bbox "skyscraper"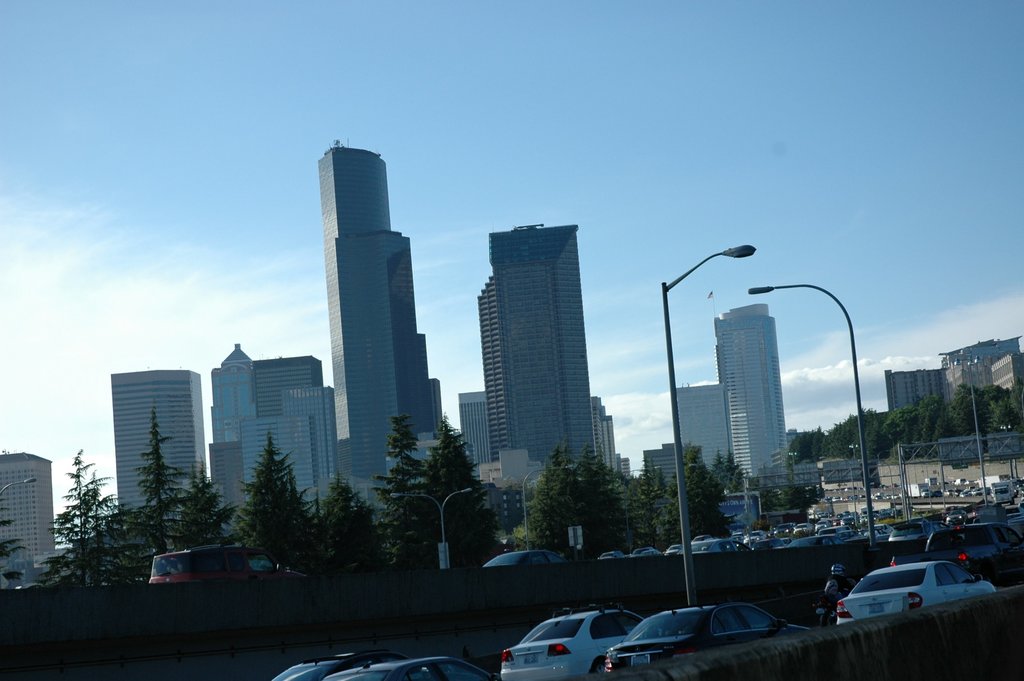
rect(700, 297, 795, 477)
